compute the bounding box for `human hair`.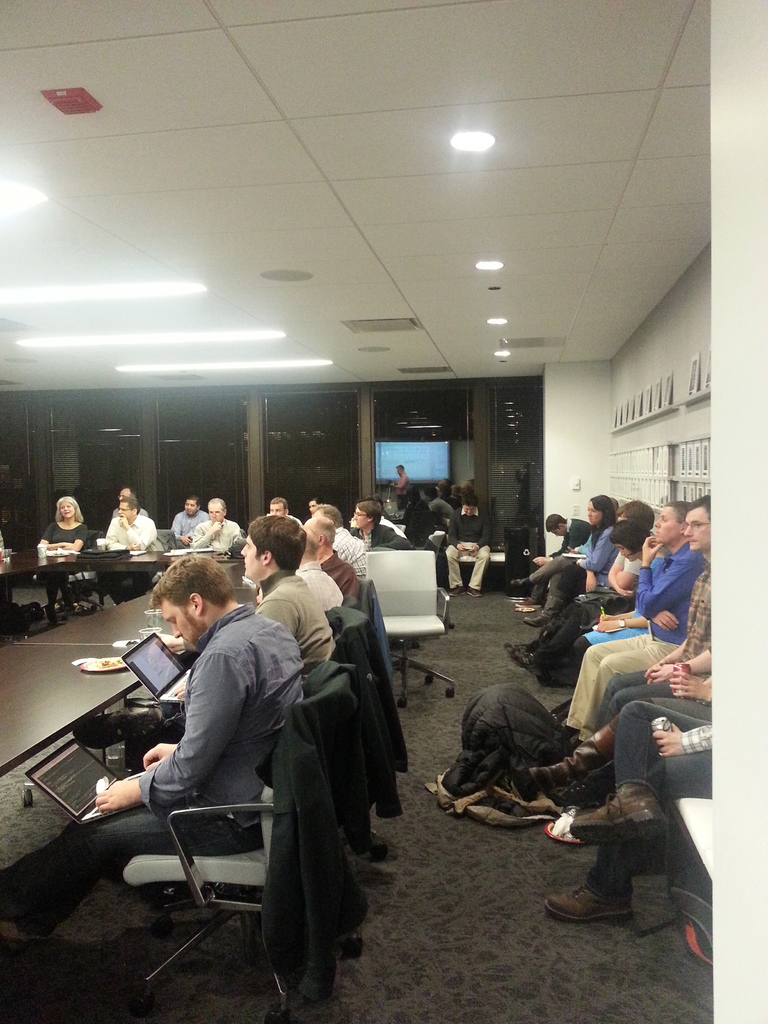
pyautogui.locateOnScreen(149, 546, 236, 612).
